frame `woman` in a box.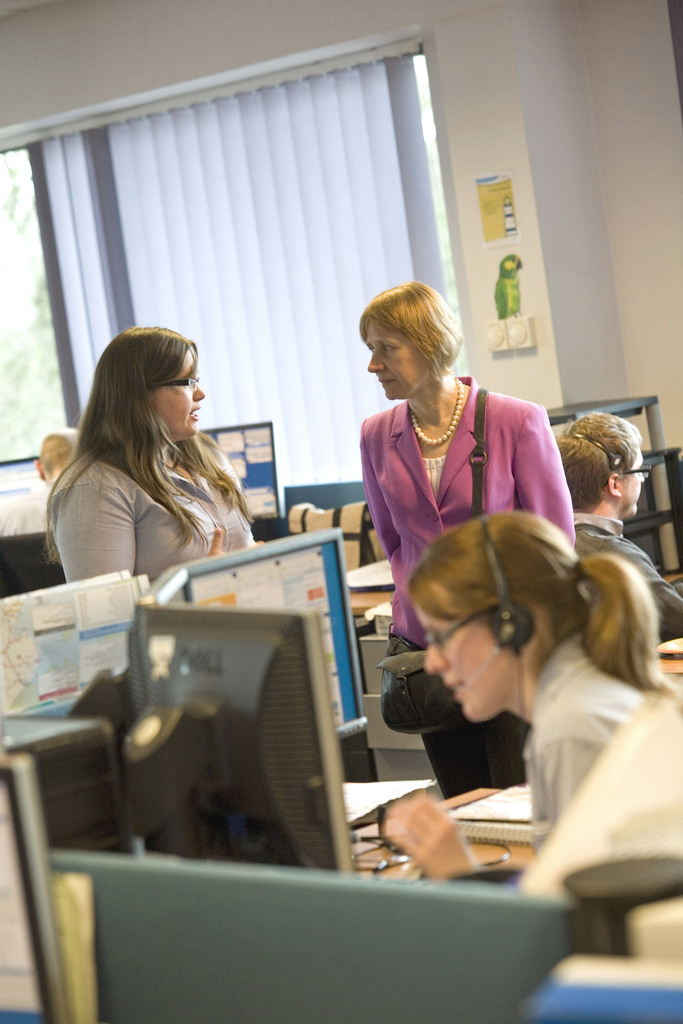
{"x1": 23, "y1": 323, "x2": 277, "y2": 633}.
